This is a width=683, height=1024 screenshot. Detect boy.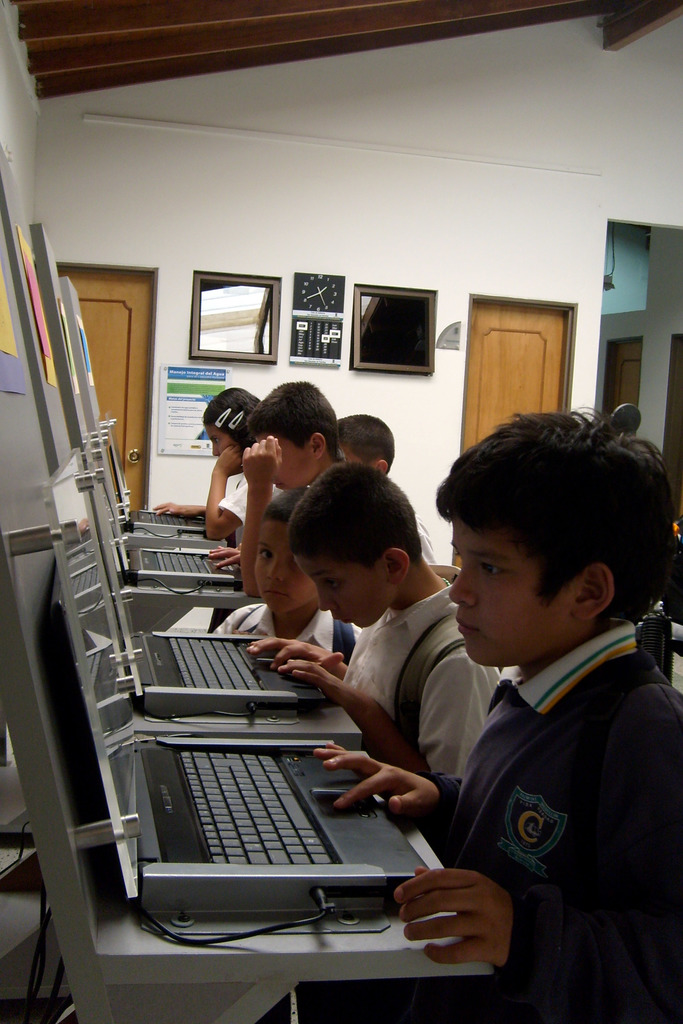
[x1=210, y1=481, x2=367, y2=725].
